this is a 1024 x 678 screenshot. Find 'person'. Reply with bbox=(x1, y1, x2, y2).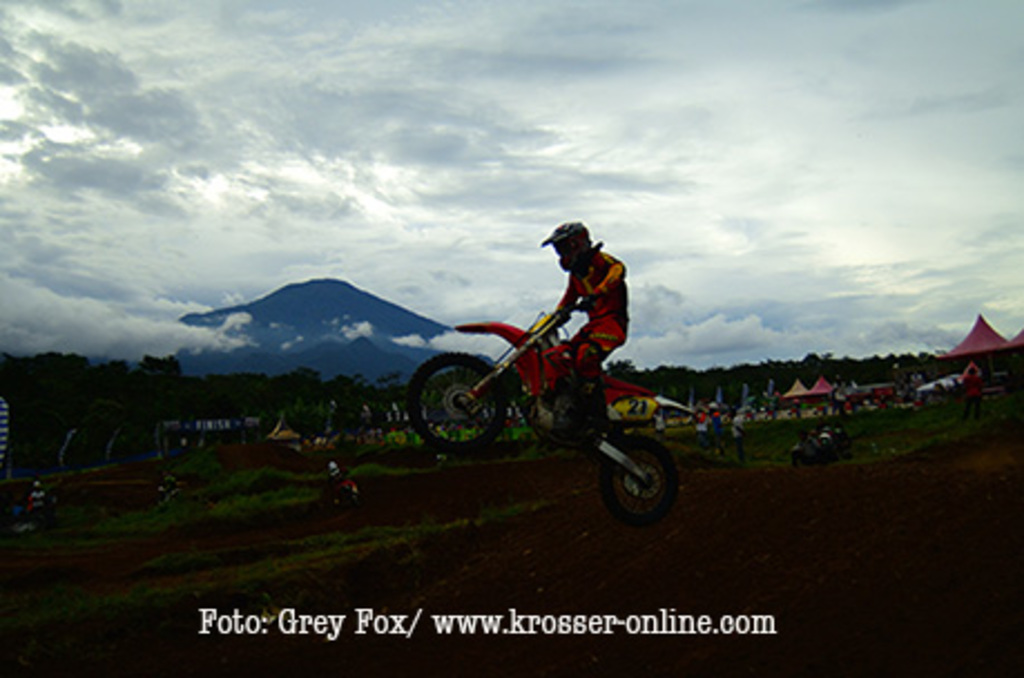
bbox=(531, 214, 643, 433).
